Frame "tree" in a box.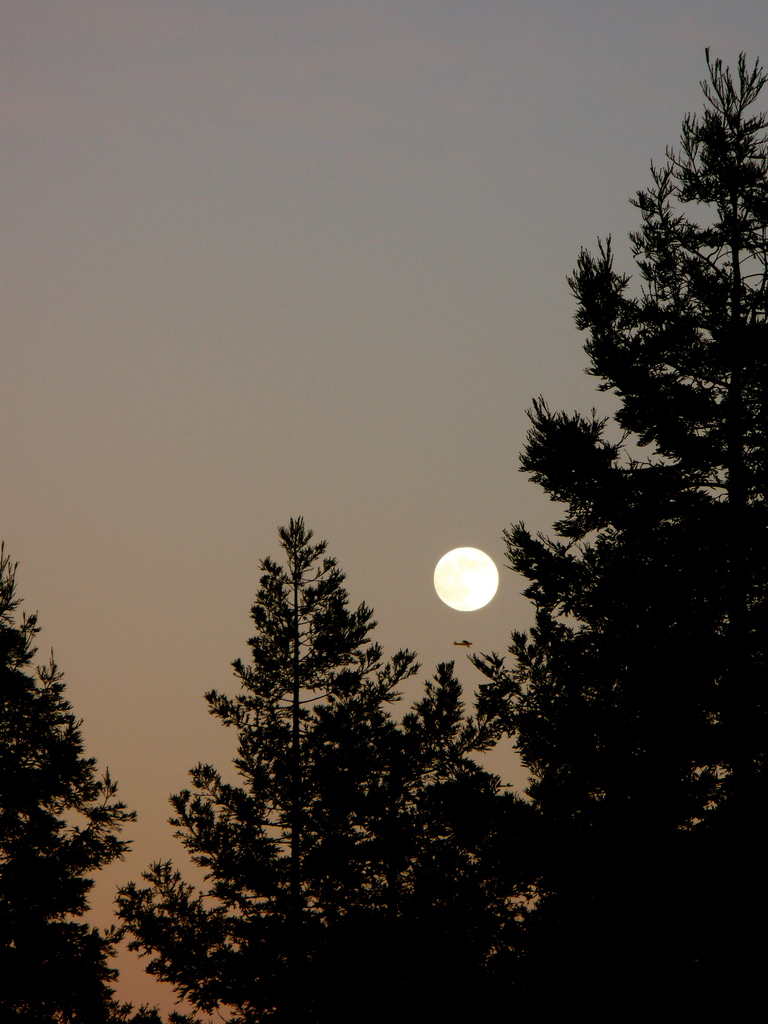
Rect(505, 77, 753, 908).
